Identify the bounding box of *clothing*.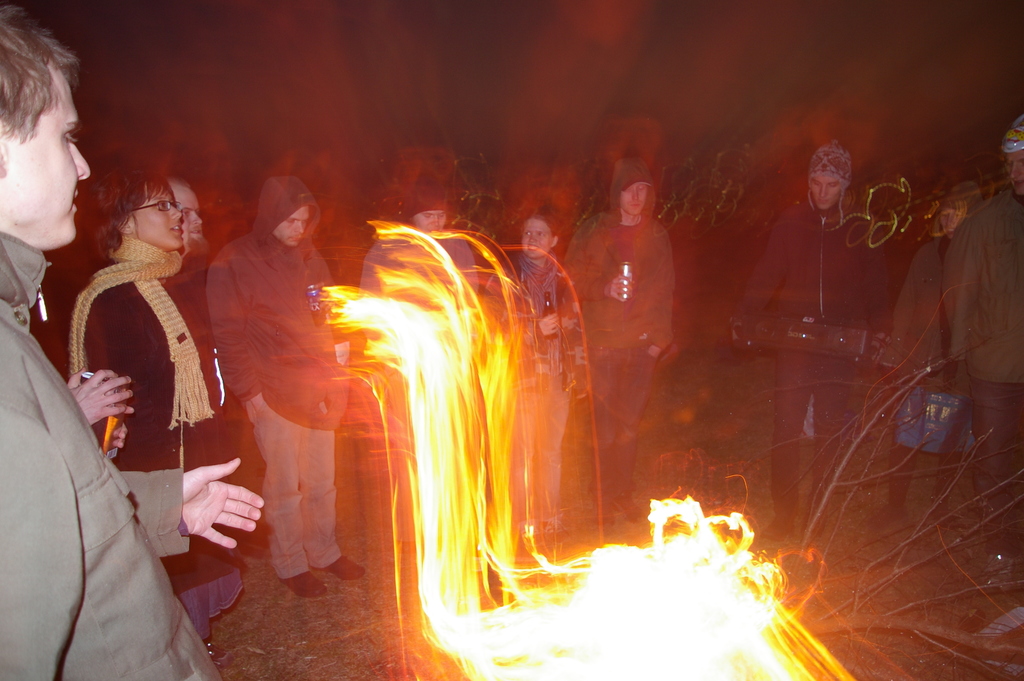
[left=358, top=233, right=479, bottom=300].
